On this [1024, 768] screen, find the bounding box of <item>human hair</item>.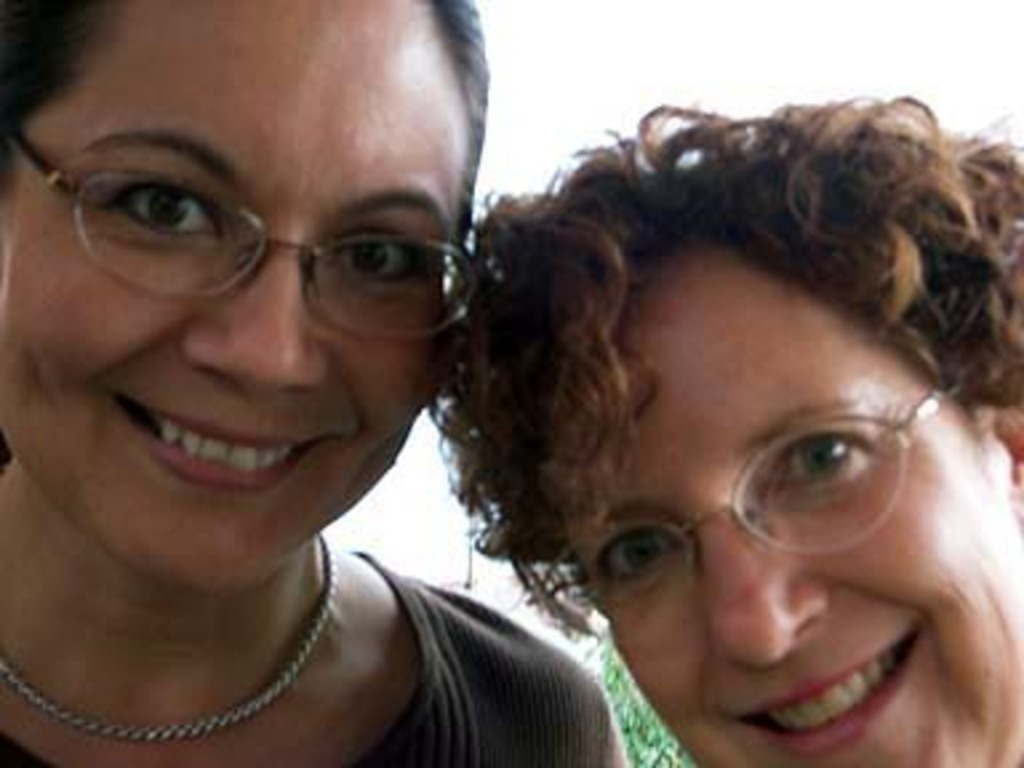
Bounding box: 480:85:1021:611.
